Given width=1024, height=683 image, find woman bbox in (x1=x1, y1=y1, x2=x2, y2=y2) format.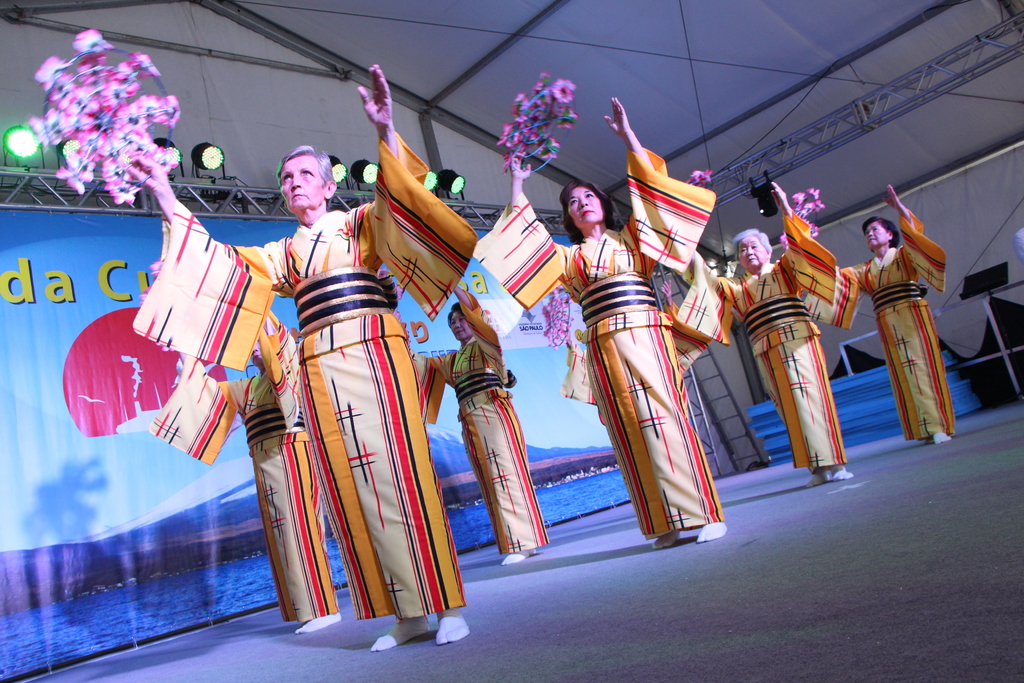
(x1=408, y1=285, x2=551, y2=566).
